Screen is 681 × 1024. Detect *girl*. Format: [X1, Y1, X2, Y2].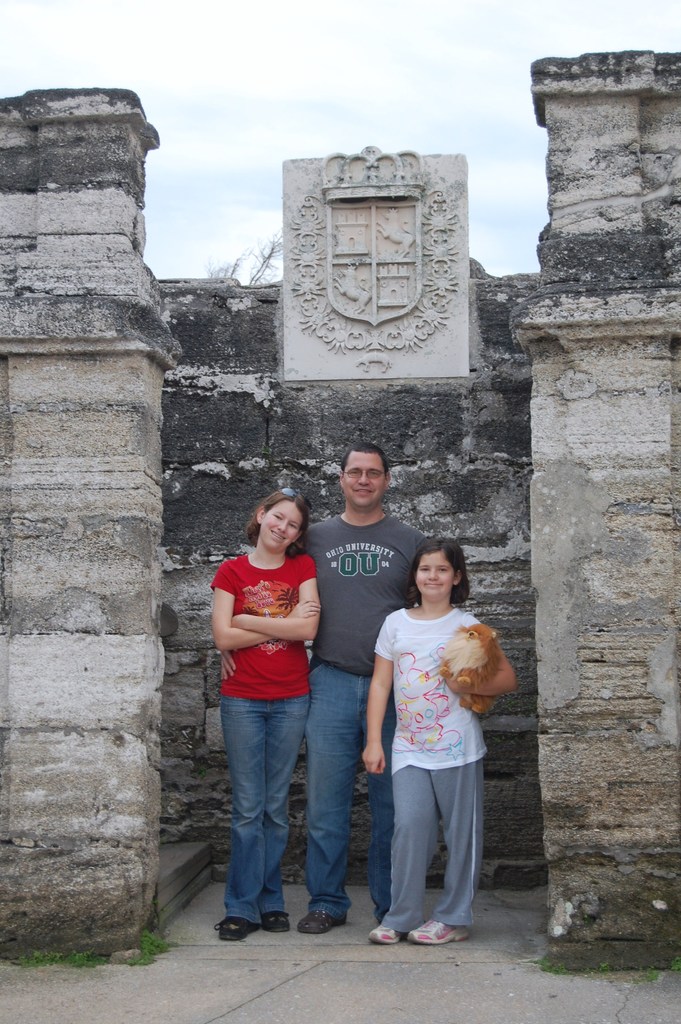
[210, 487, 320, 938].
